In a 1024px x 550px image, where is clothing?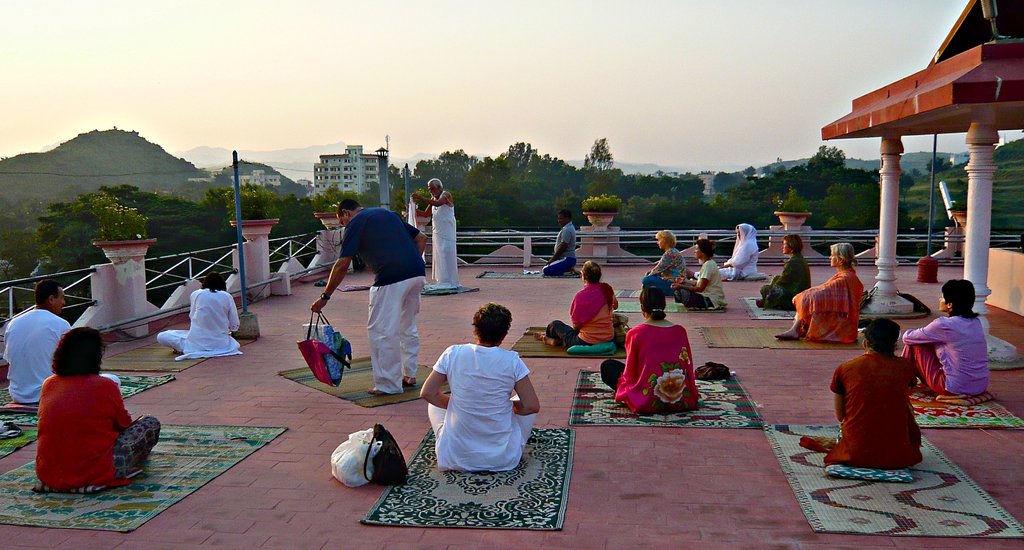
locate(625, 319, 701, 408).
